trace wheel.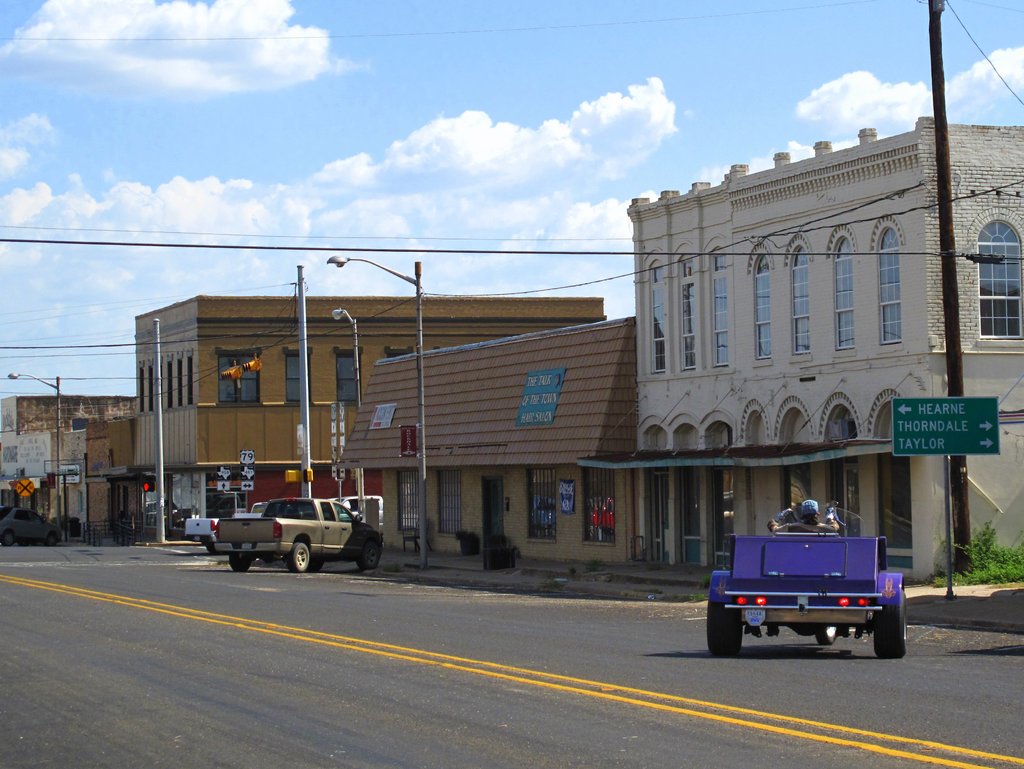
Traced to bbox=[817, 624, 840, 644].
